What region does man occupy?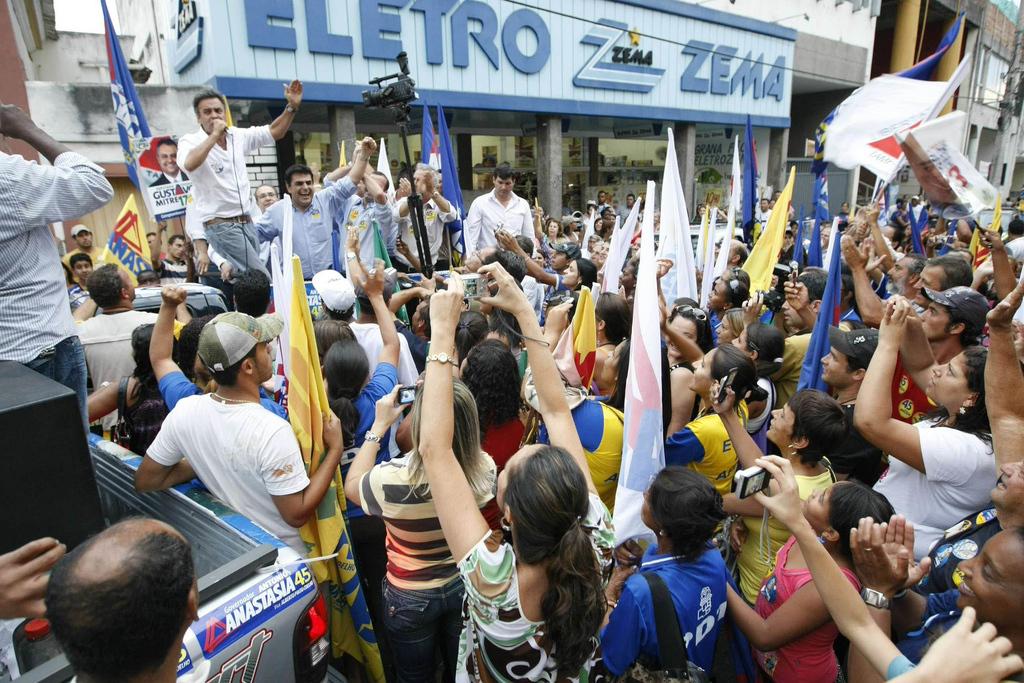
bbox(57, 224, 116, 265).
